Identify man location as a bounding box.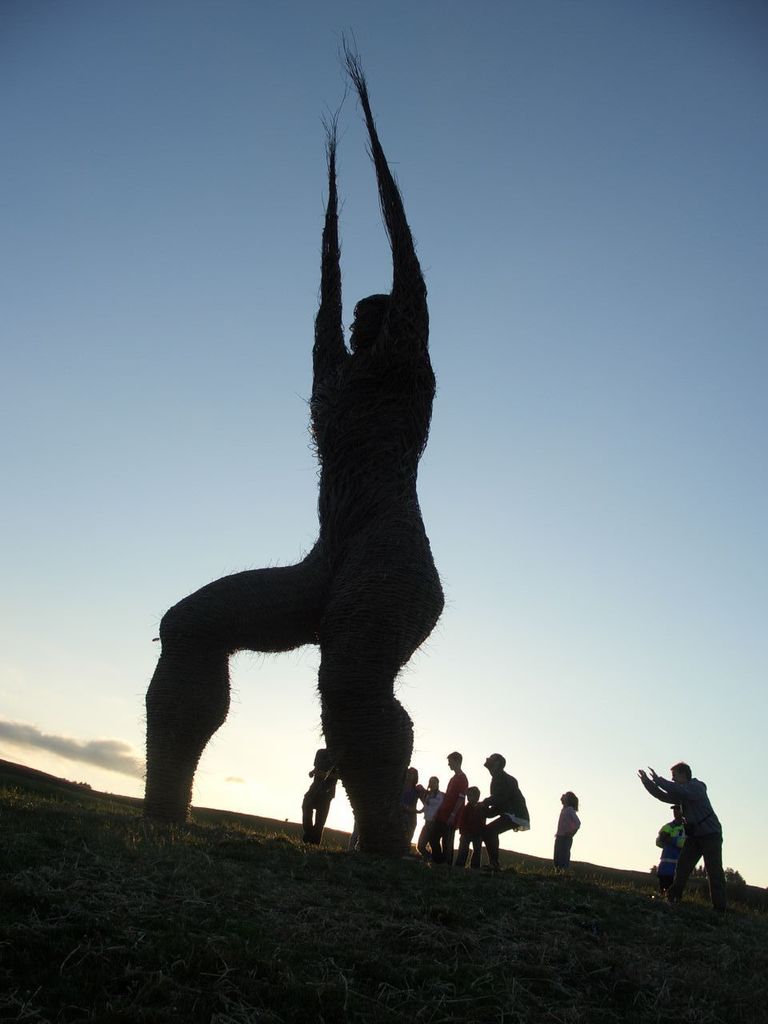
l=125, t=43, r=451, b=862.
